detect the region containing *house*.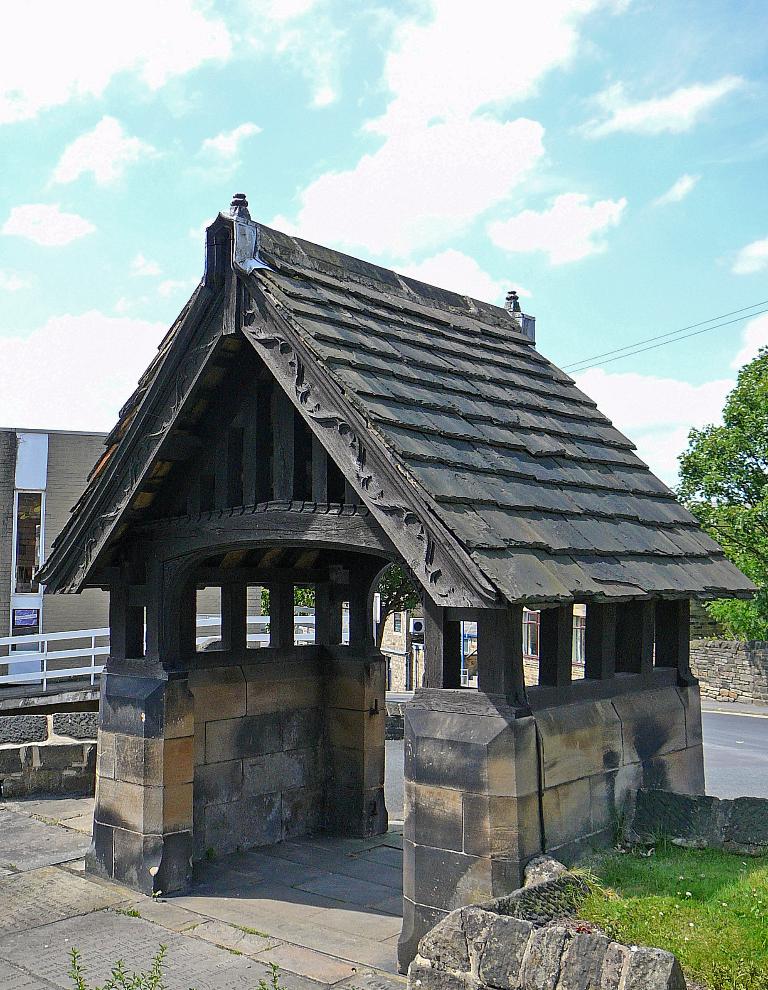
Rect(0, 430, 262, 679).
